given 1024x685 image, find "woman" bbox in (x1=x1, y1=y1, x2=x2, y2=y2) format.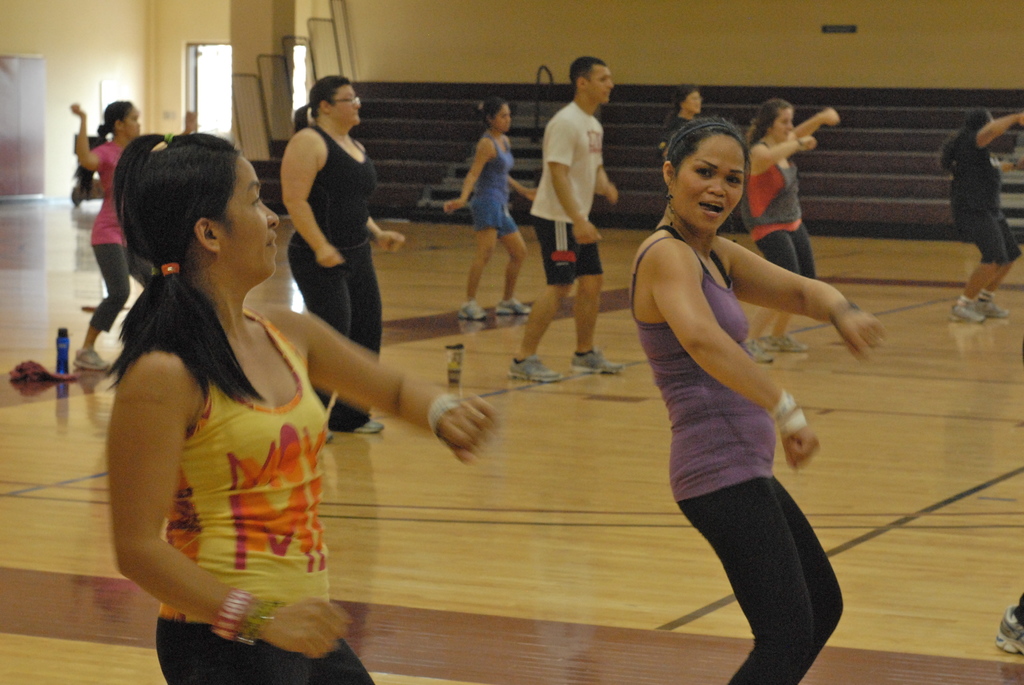
(x1=739, y1=95, x2=842, y2=370).
